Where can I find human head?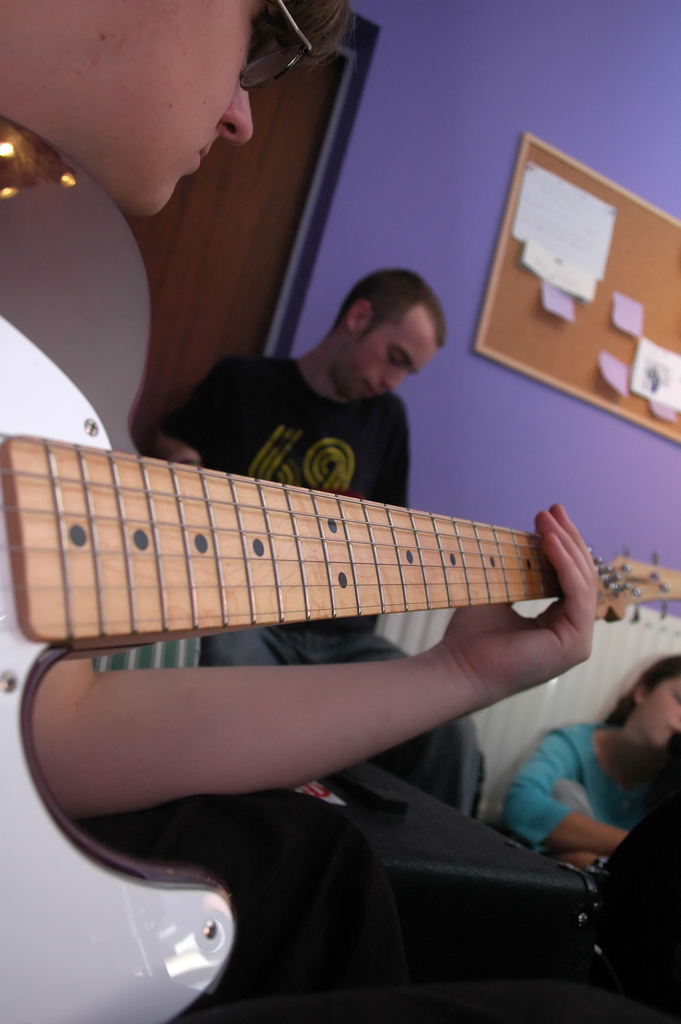
You can find it at {"x1": 627, "y1": 648, "x2": 680, "y2": 749}.
